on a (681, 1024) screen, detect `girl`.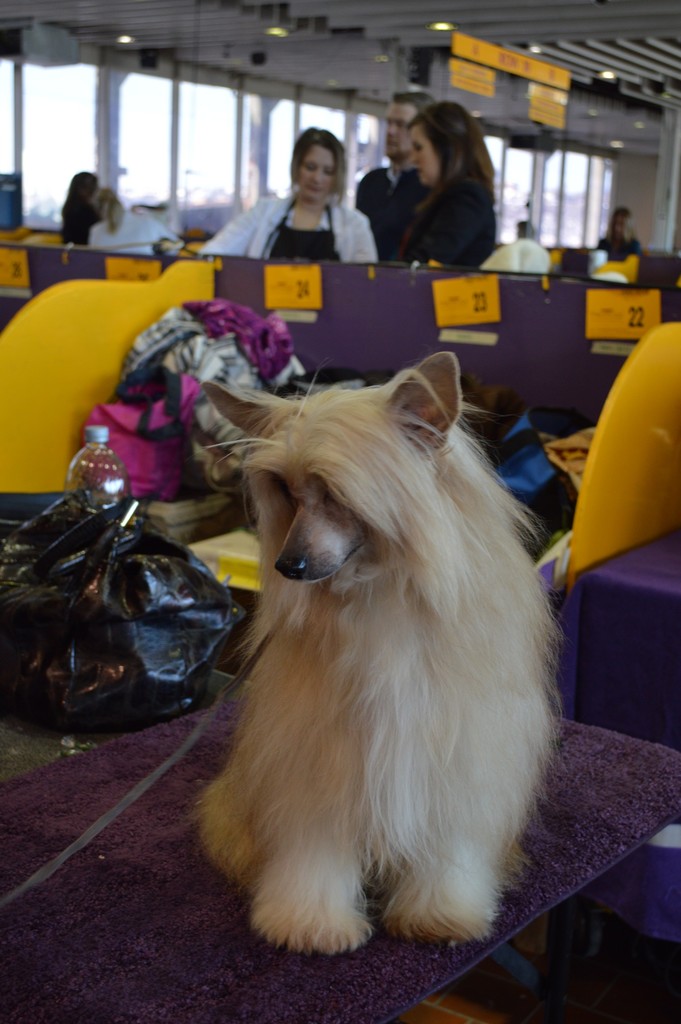
<bbox>190, 130, 374, 263</bbox>.
